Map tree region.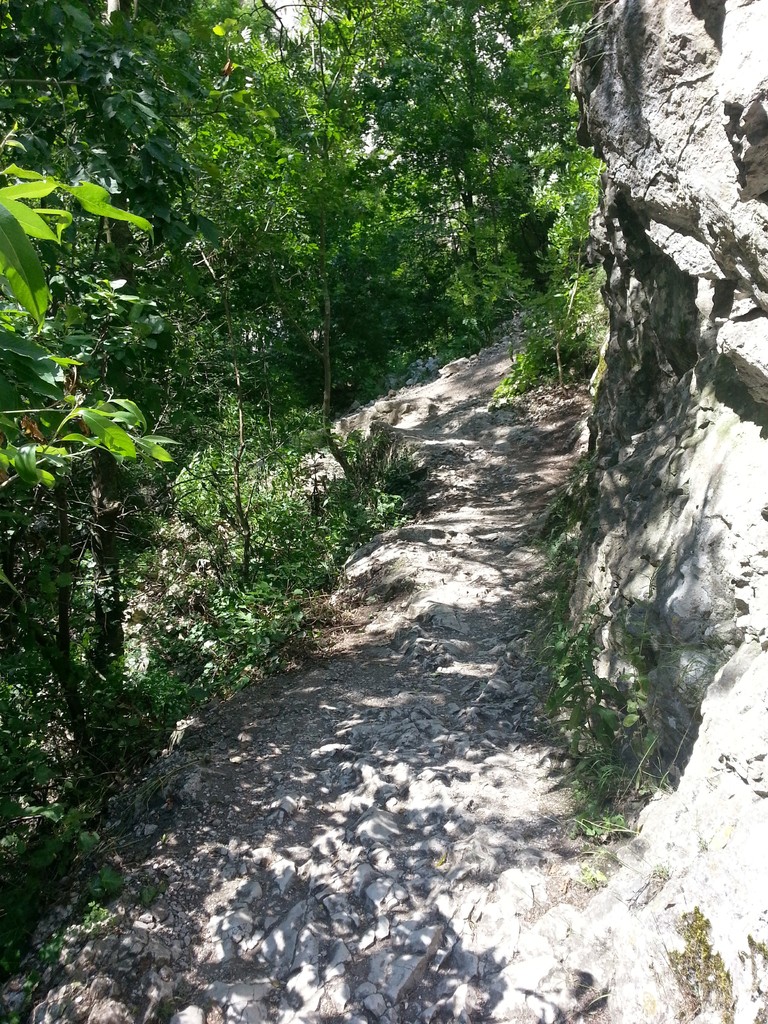
Mapped to <bbox>416, 0, 612, 360</bbox>.
